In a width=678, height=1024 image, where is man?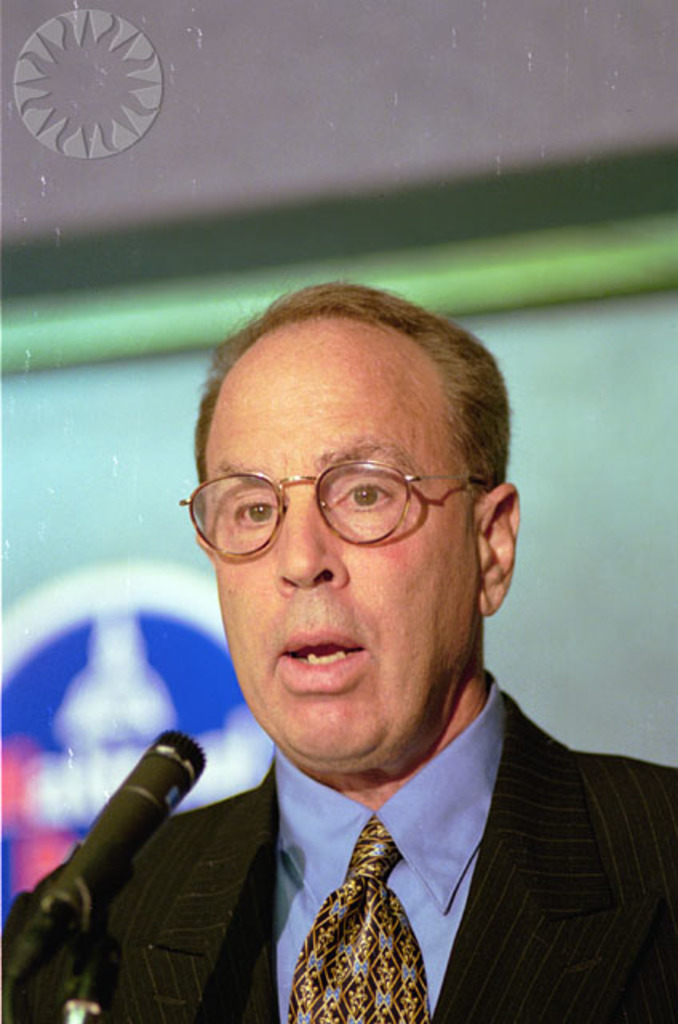
bbox=(83, 294, 668, 1016).
